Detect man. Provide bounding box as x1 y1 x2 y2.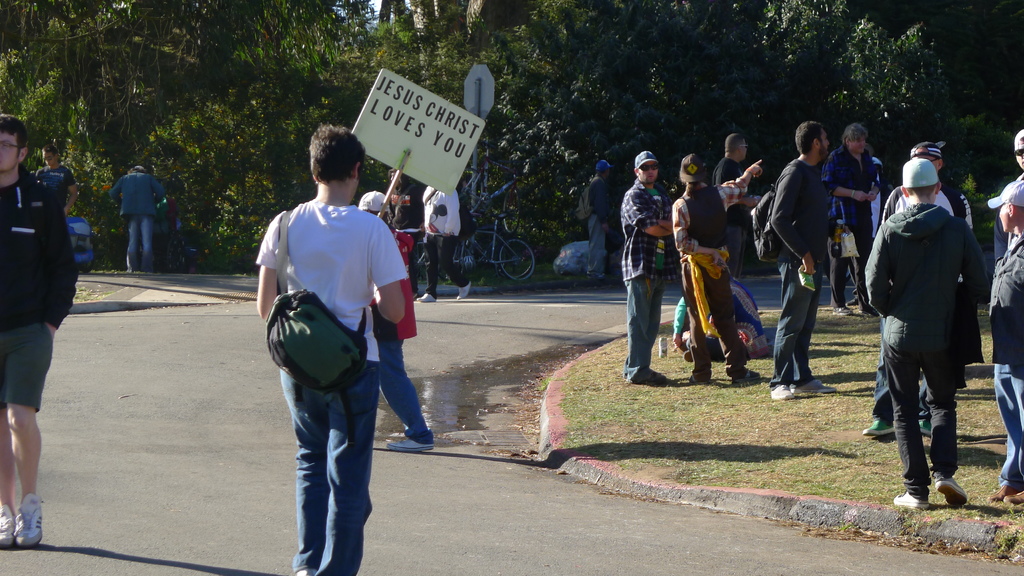
260 140 408 573.
